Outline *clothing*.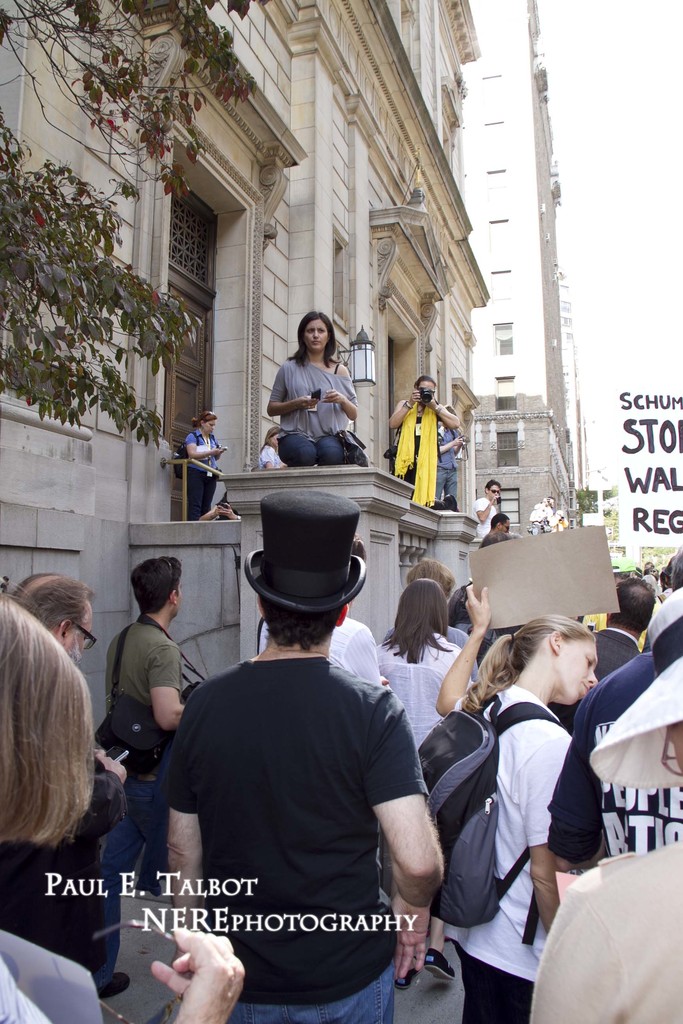
Outline: x1=441 y1=683 x2=575 y2=1023.
